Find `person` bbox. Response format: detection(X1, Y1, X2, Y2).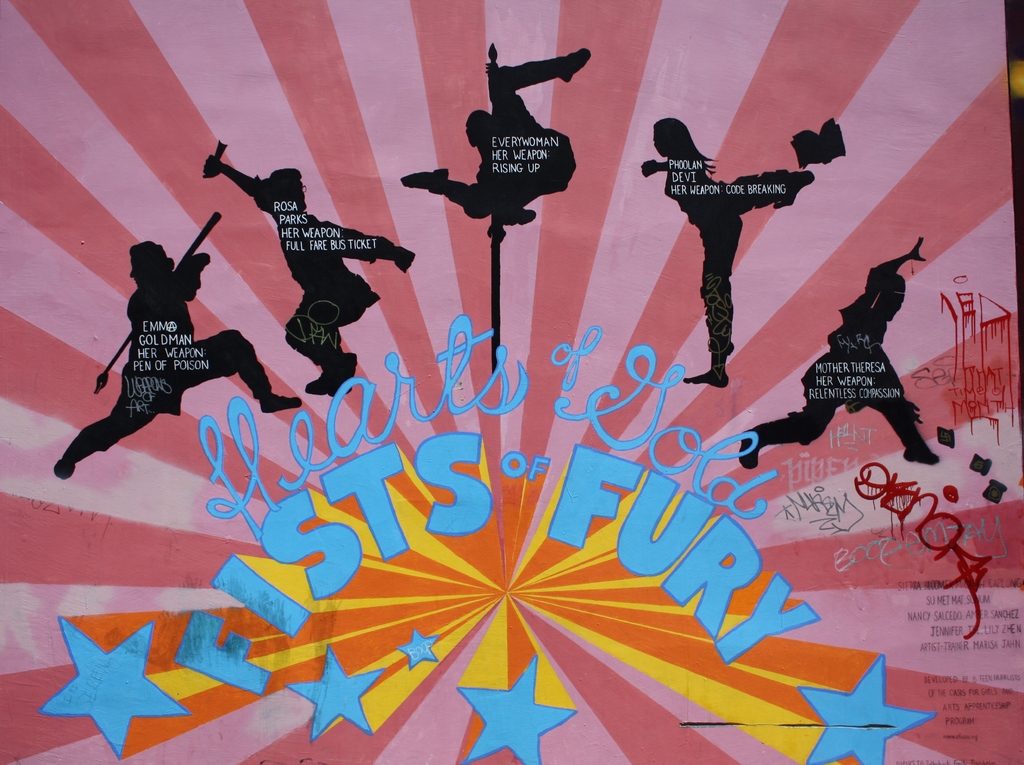
detection(200, 145, 417, 402).
